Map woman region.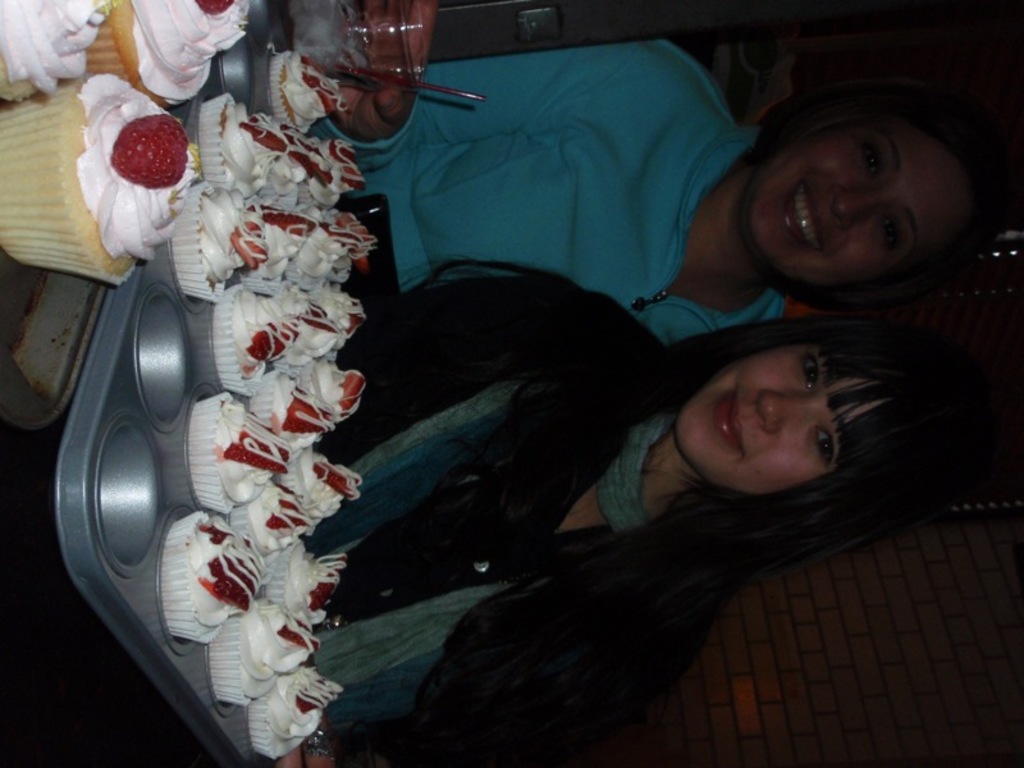
Mapped to (353, 32, 1004, 360).
